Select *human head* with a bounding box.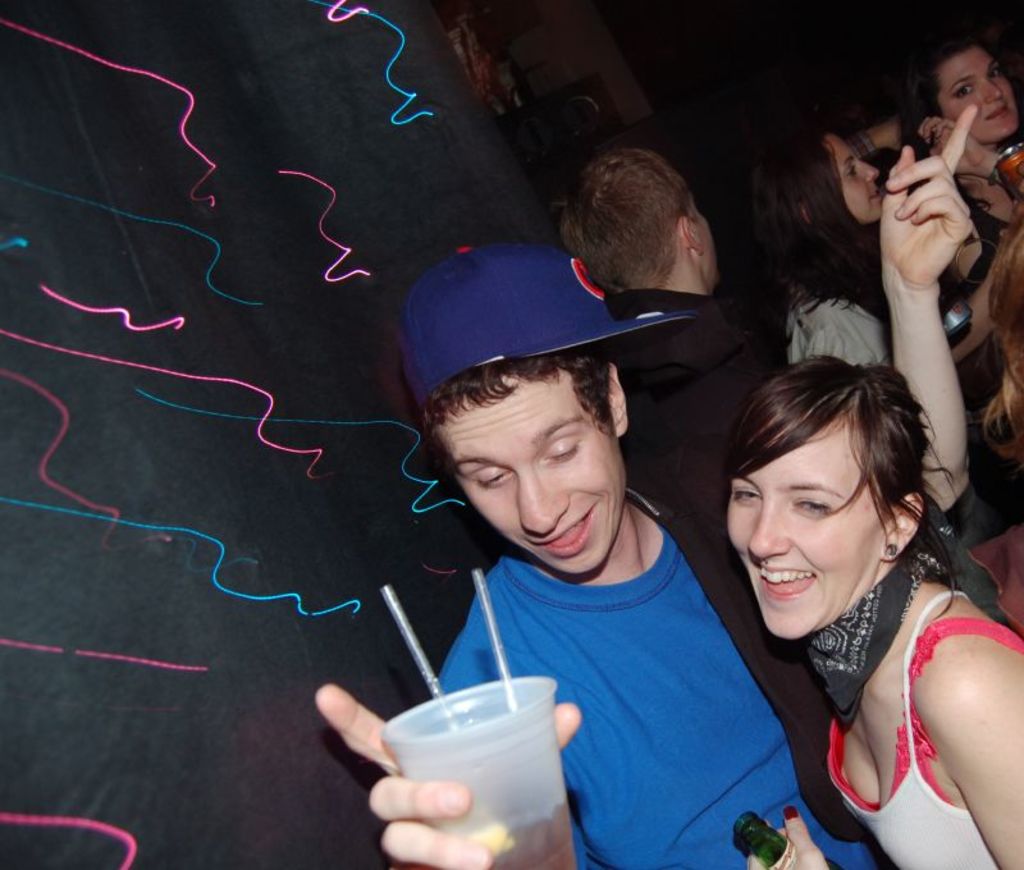
x1=718 y1=360 x2=936 y2=606.
